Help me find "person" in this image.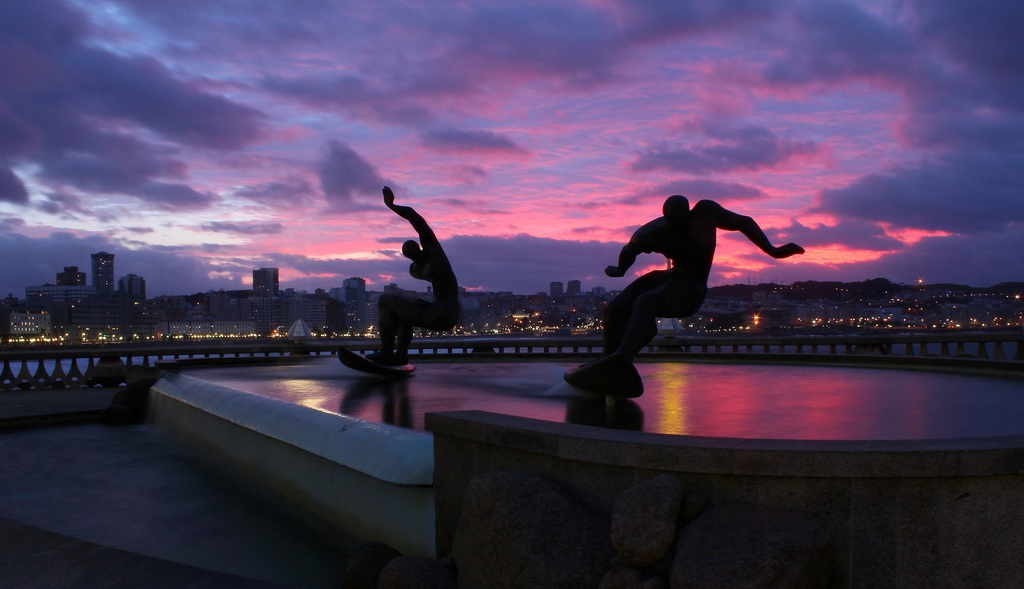
Found it: [357,190,462,368].
